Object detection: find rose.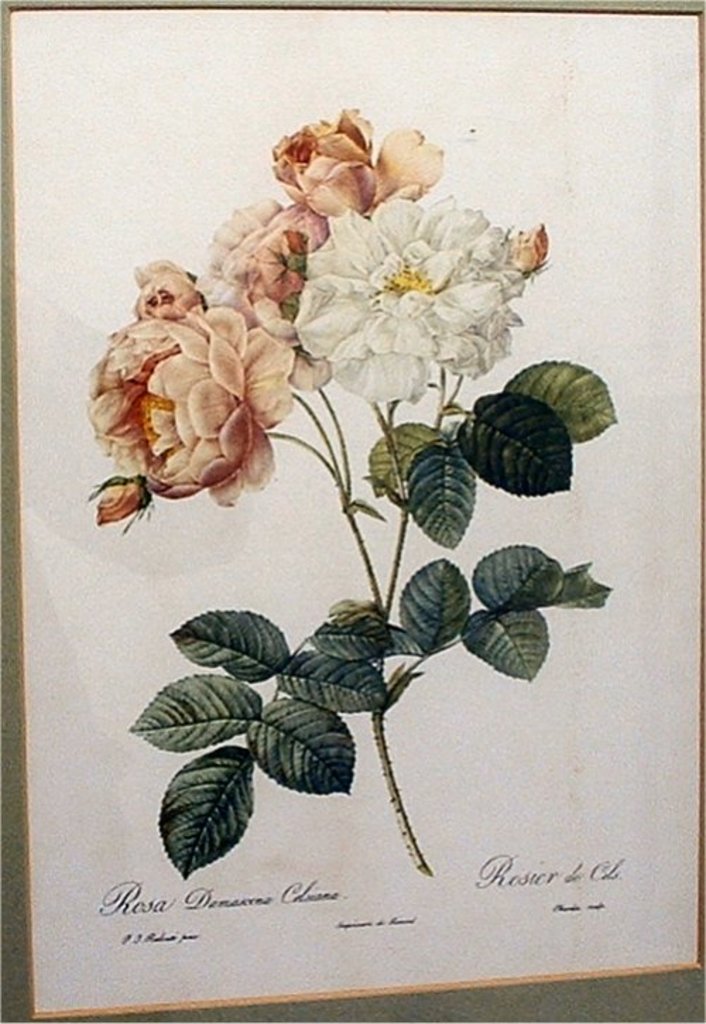
(86, 306, 298, 513).
